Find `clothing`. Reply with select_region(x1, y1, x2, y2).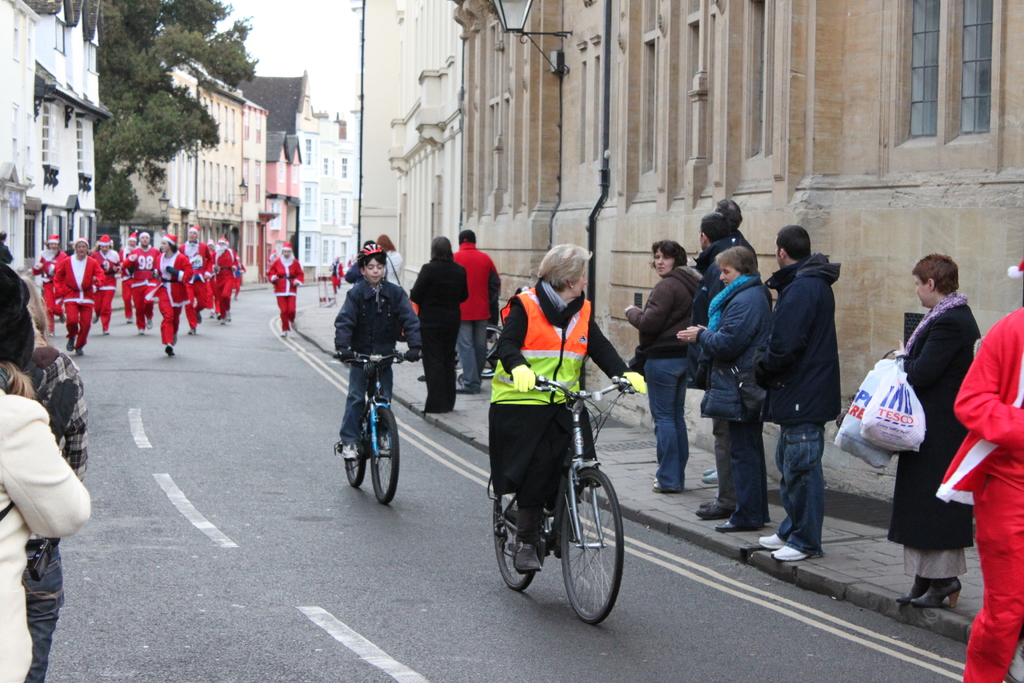
select_region(760, 251, 844, 554).
